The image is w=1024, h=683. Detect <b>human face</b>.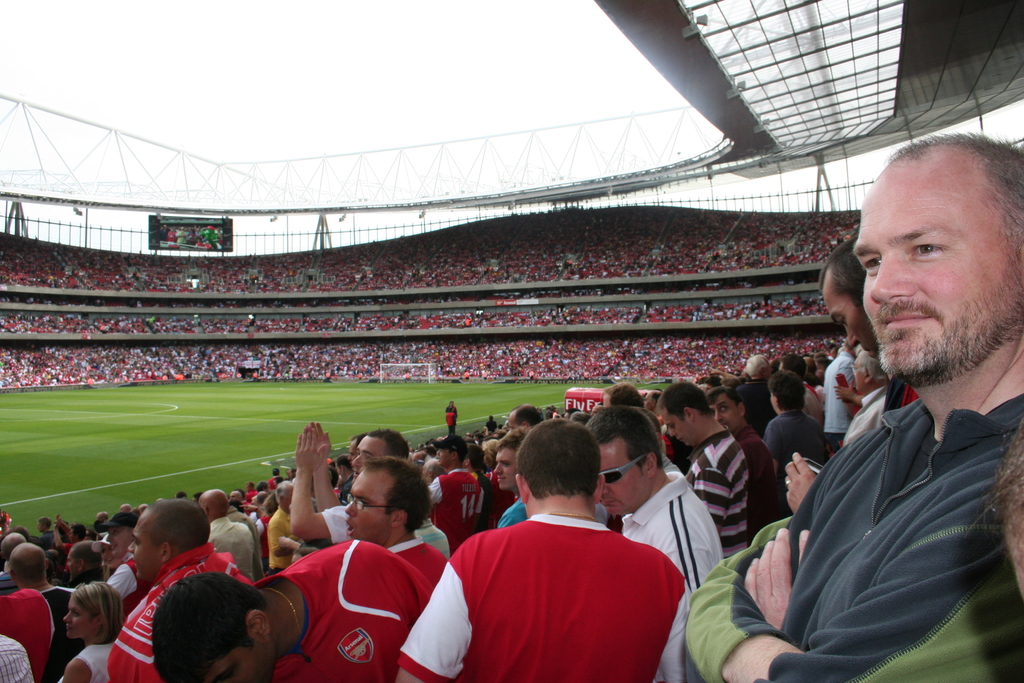
Detection: pyautogui.locateOnScreen(849, 159, 1022, 386).
